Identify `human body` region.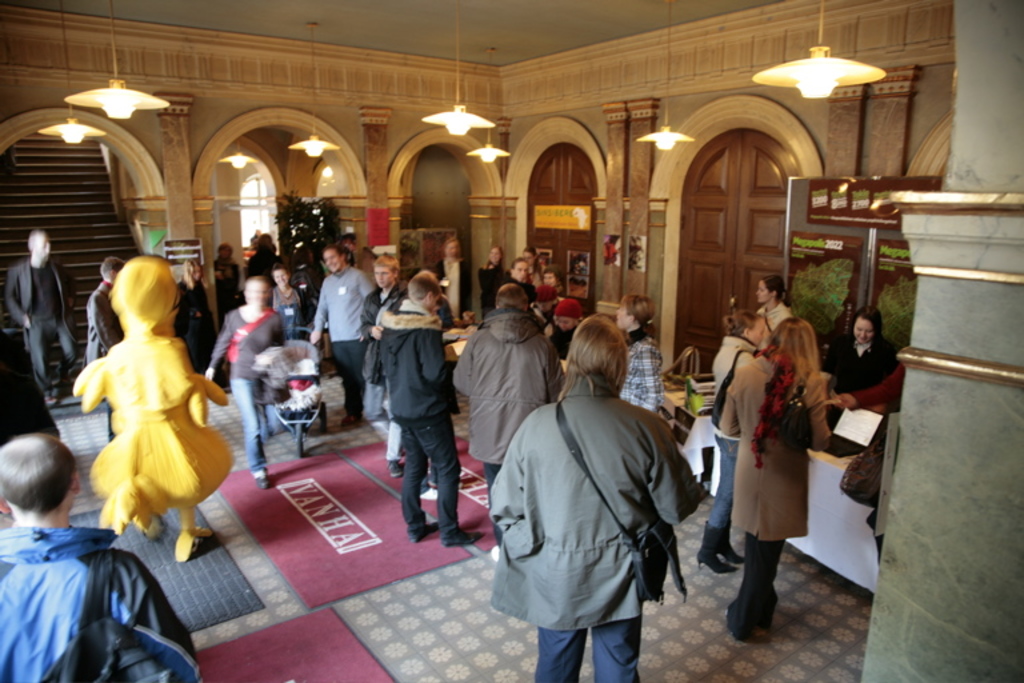
Region: select_region(704, 335, 753, 578).
